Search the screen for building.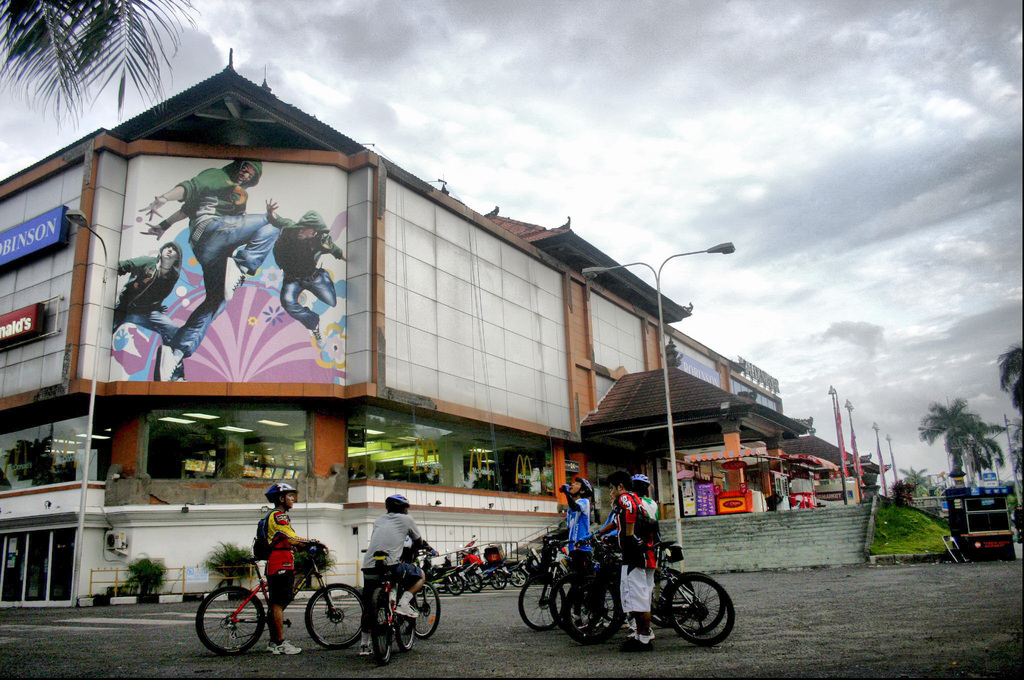
Found at [0,44,893,604].
